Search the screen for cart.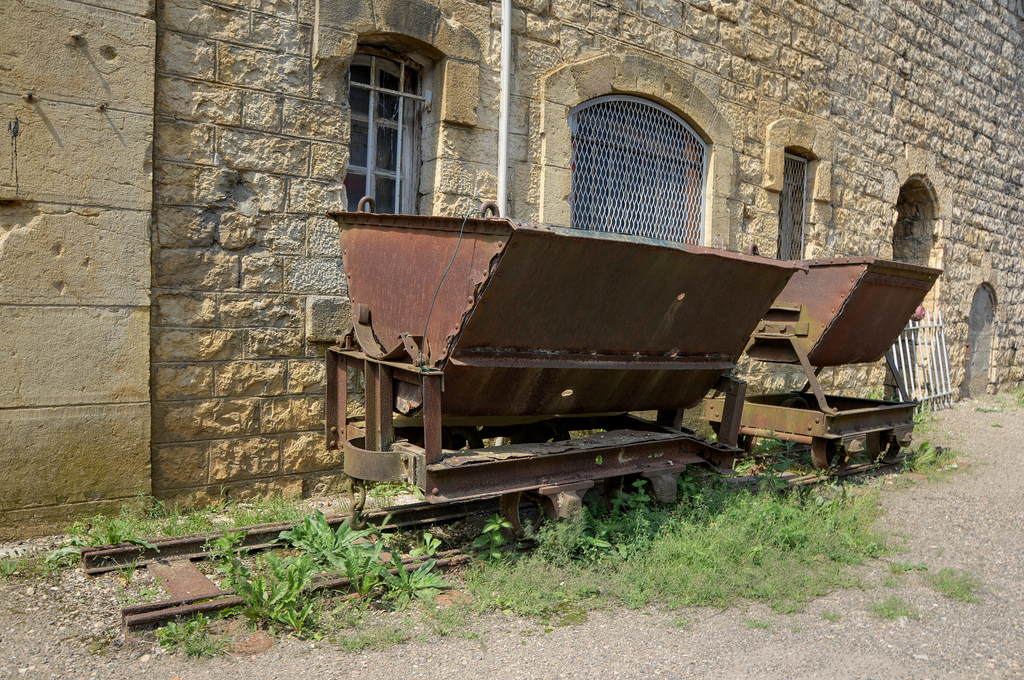
Found at 321,195,810,539.
